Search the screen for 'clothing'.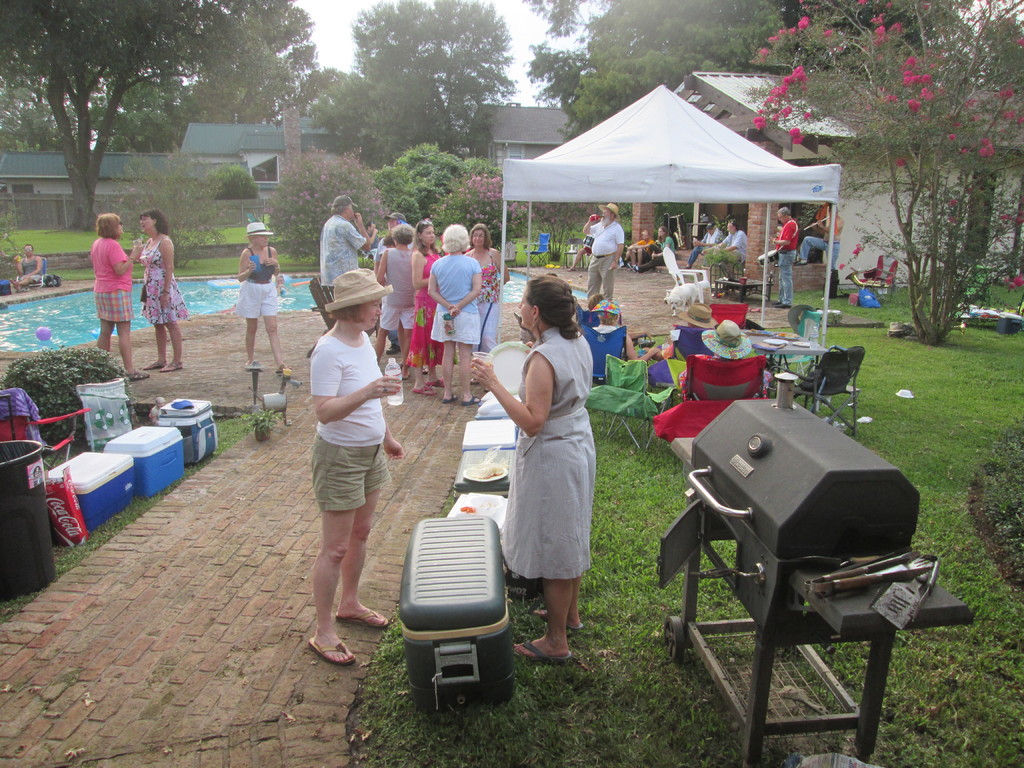
Found at l=20, t=252, r=44, b=282.
